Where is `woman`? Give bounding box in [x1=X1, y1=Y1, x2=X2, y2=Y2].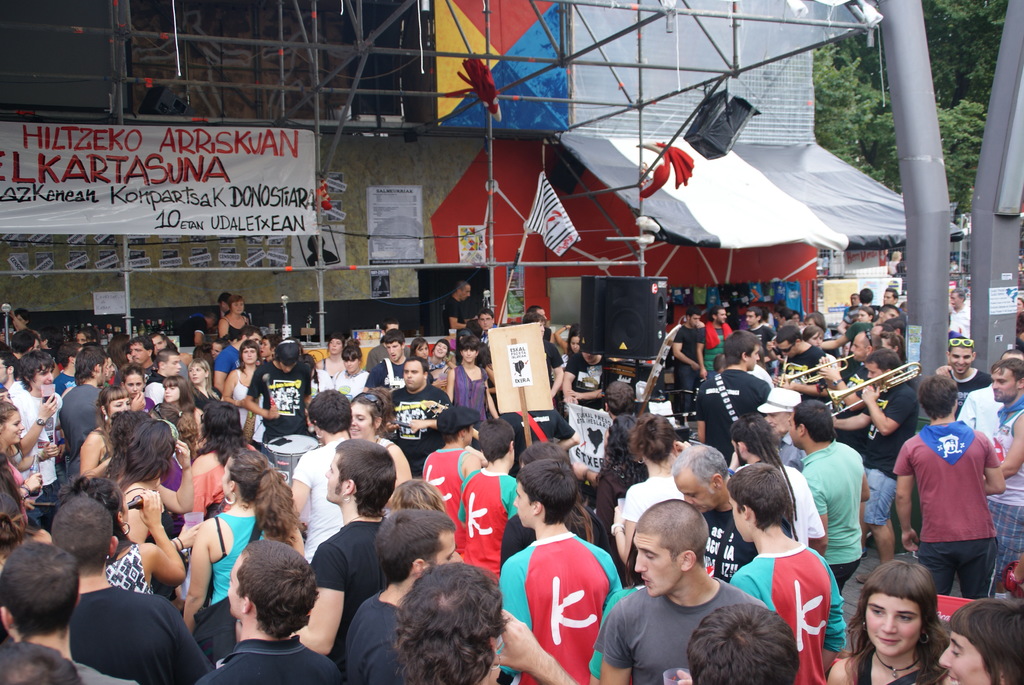
[x1=184, y1=356, x2=221, y2=405].
